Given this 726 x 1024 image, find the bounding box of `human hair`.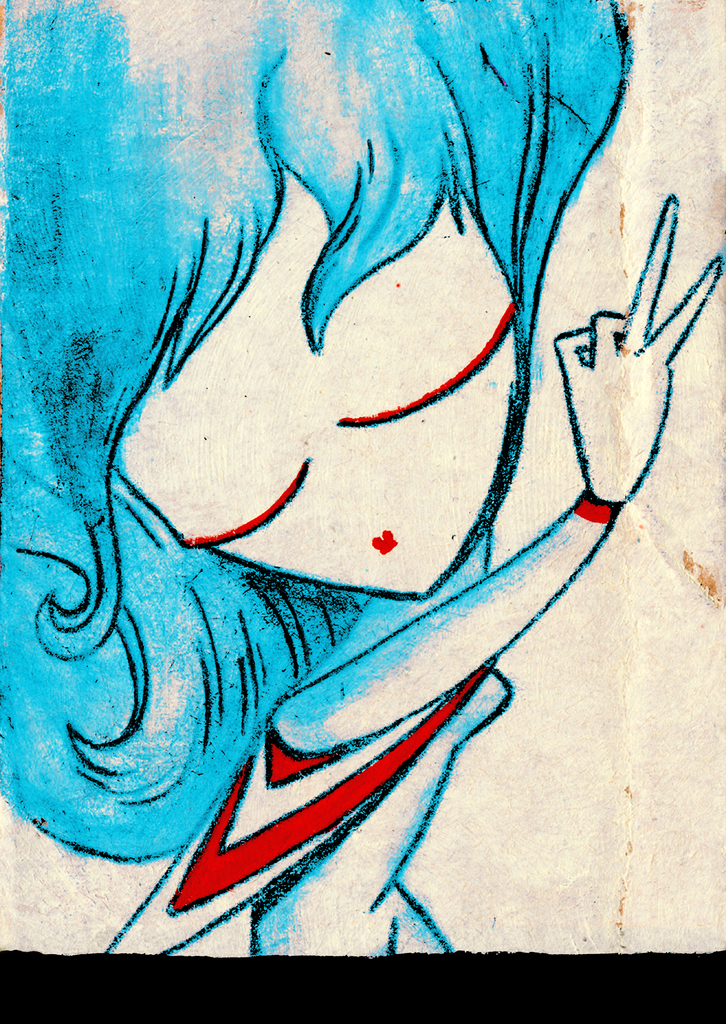
select_region(0, 94, 725, 904).
